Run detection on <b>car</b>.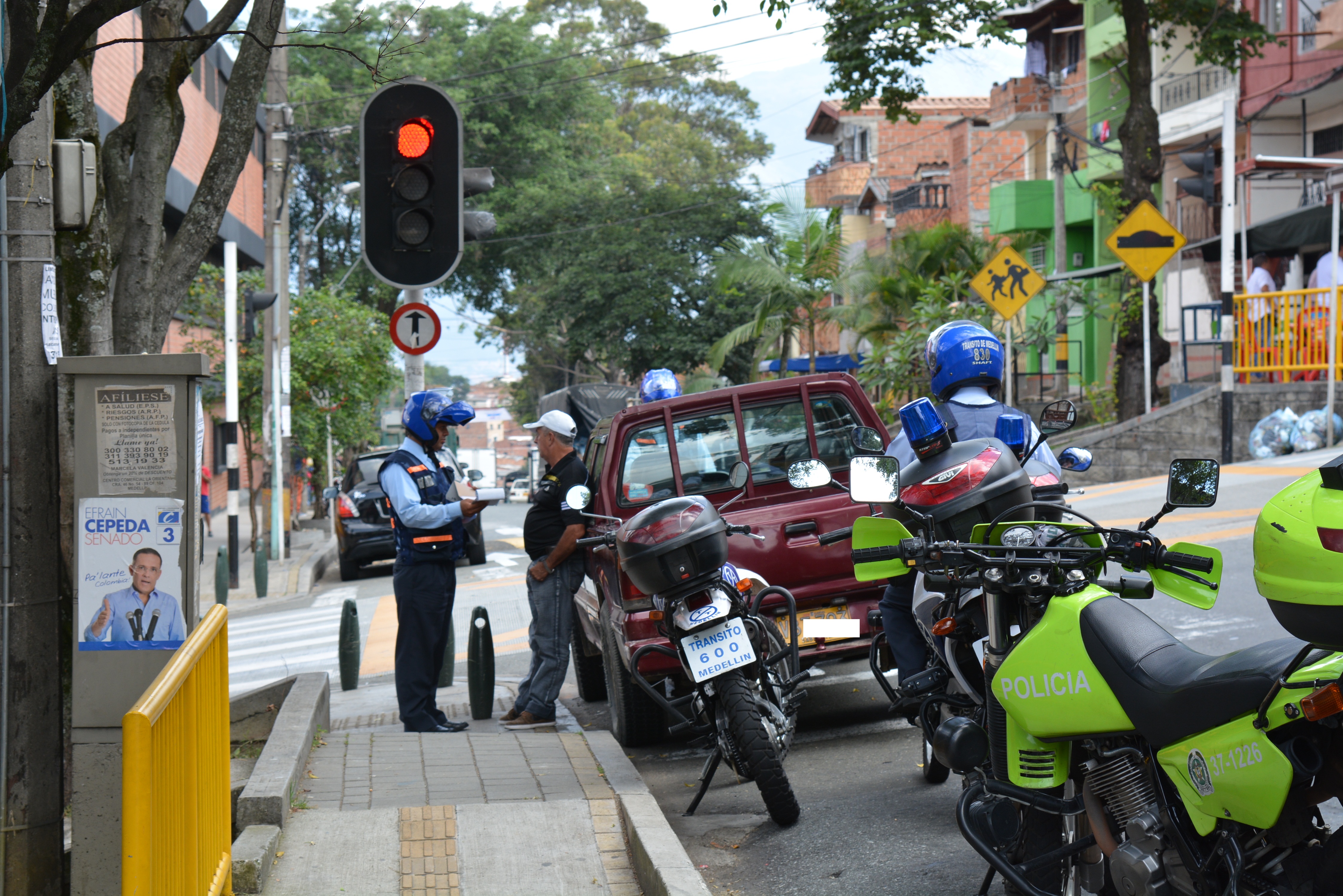
Result: (left=171, top=110, right=266, bottom=224).
